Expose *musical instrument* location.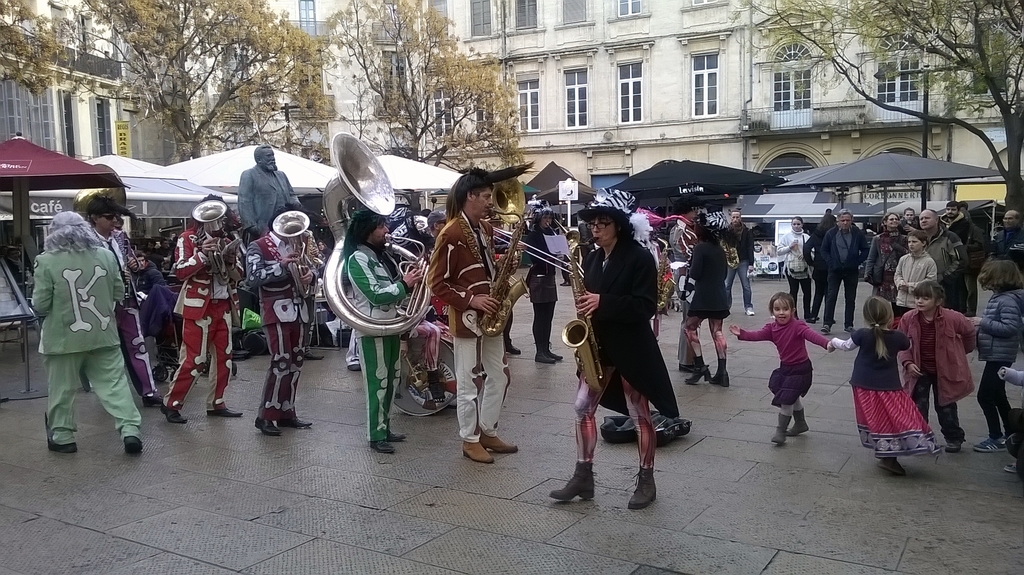
Exposed at detection(483, 164, 543, 241).
